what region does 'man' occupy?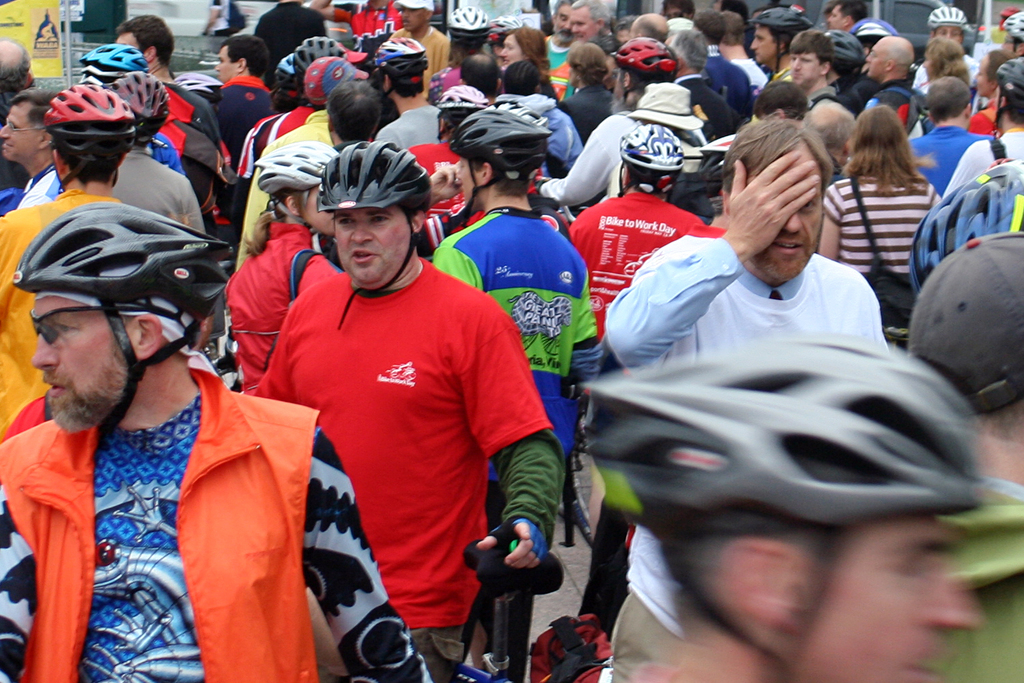
region(107, 12, 236, 242).
